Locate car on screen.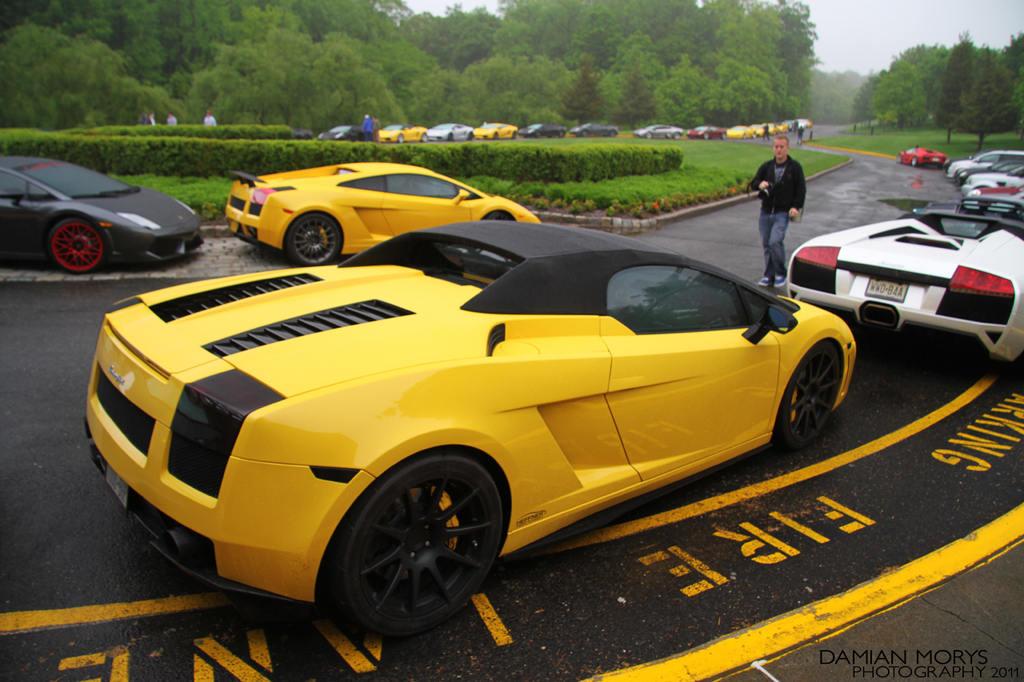
On screen at bbox=(950, 149, 1021, 188).
